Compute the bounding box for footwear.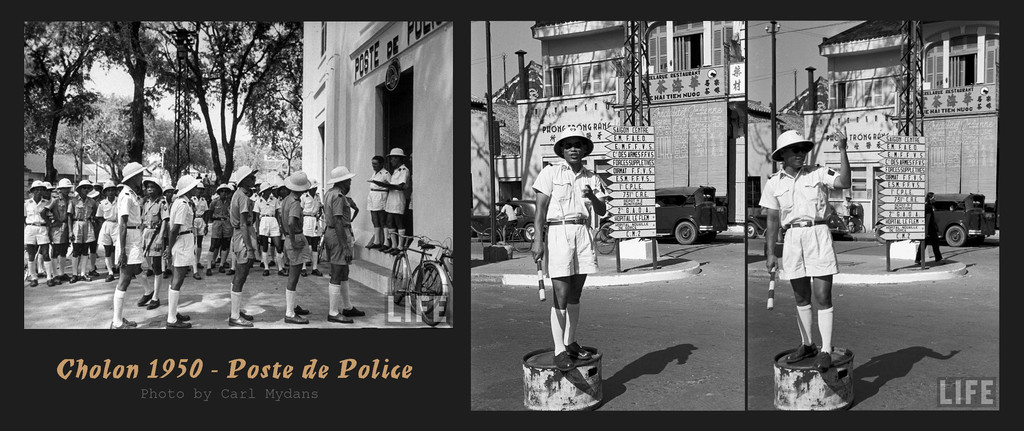
box=[292, 305, 308, 313].
